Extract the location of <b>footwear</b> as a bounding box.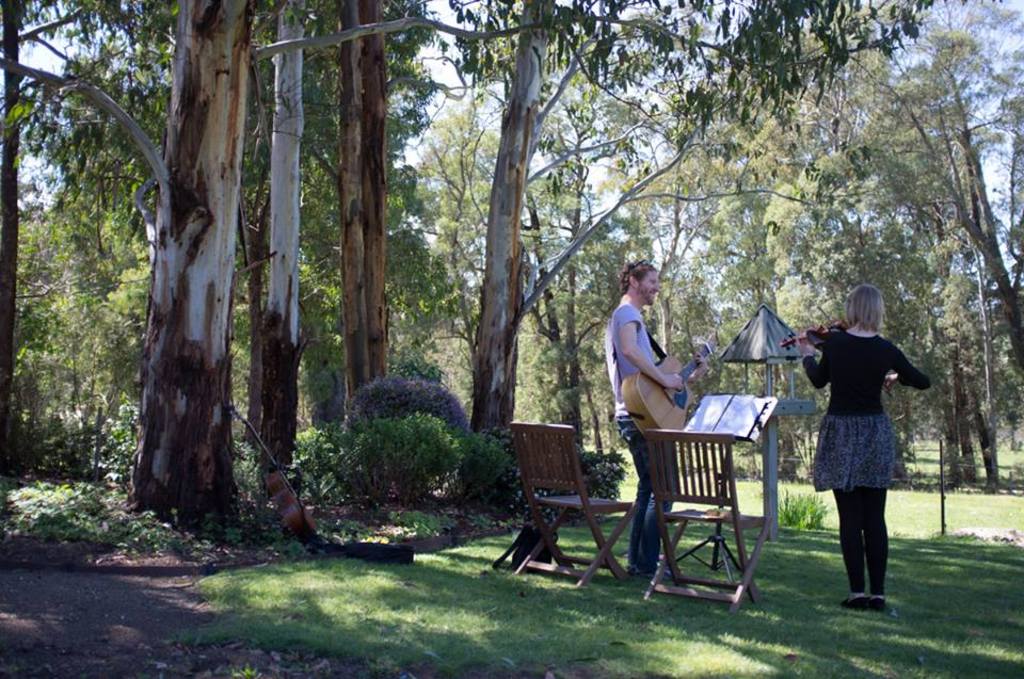
x1=869 y1=596 x2=889 y2=612.
